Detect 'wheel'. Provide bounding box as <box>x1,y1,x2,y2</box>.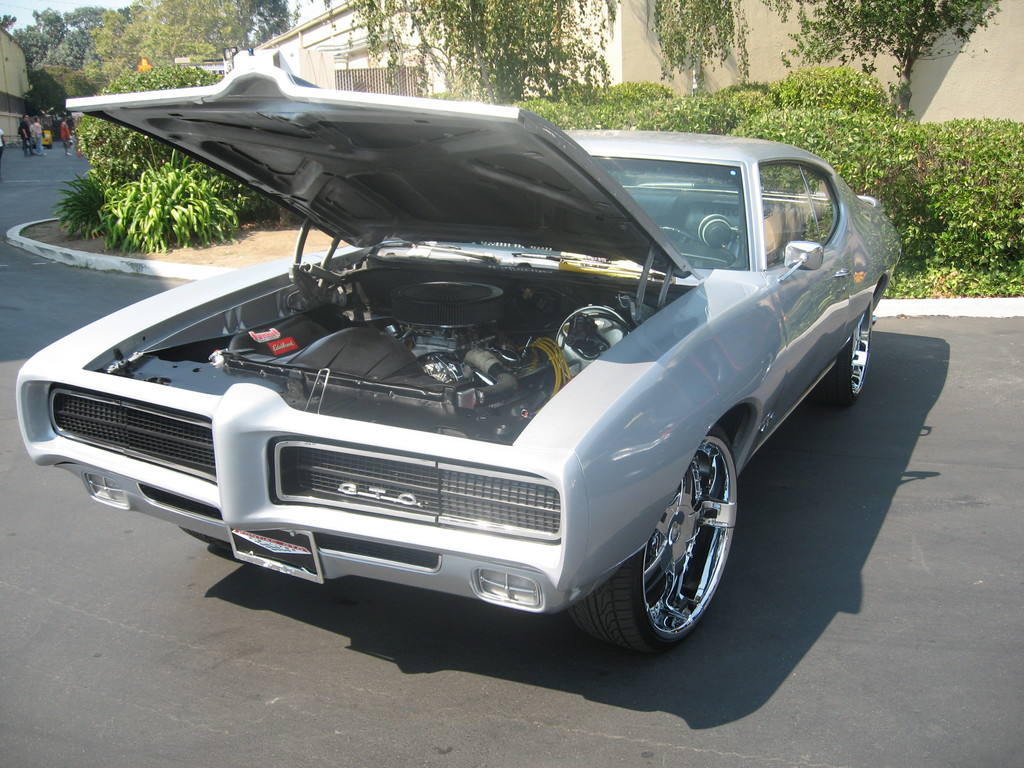
<box>817,294,874,403</box>.
